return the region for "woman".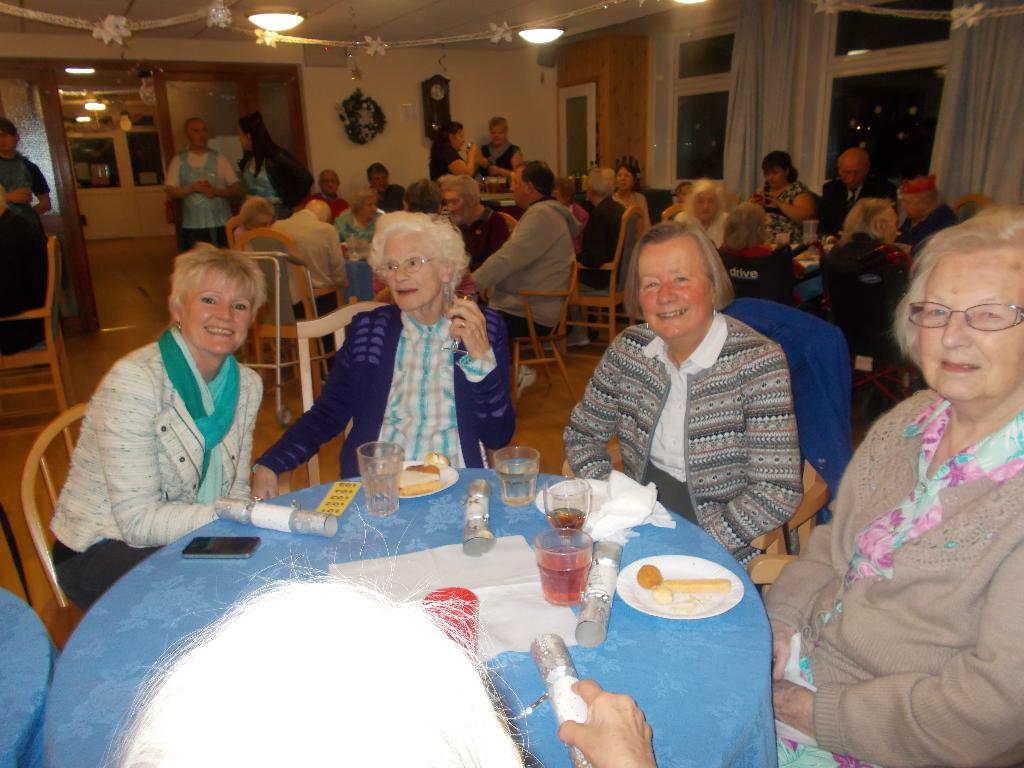
x1=335, y1=180, x2=404, y2=254.
